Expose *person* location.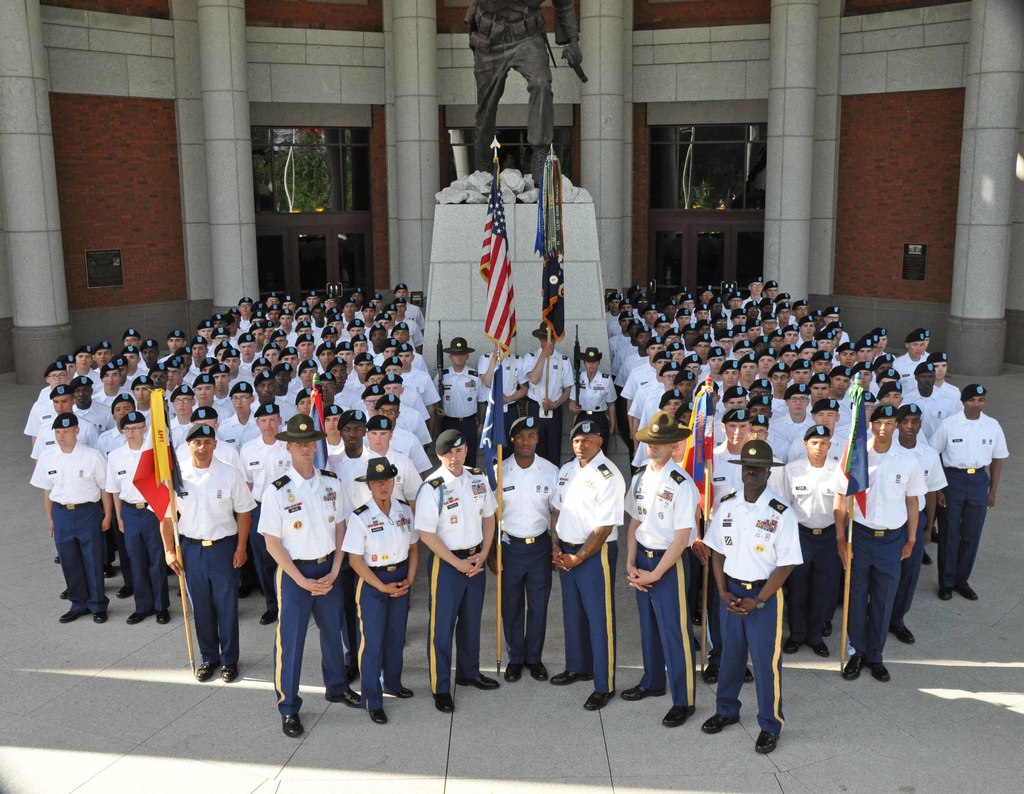
Exposed at bbox=[820, 305, 849, 337].
